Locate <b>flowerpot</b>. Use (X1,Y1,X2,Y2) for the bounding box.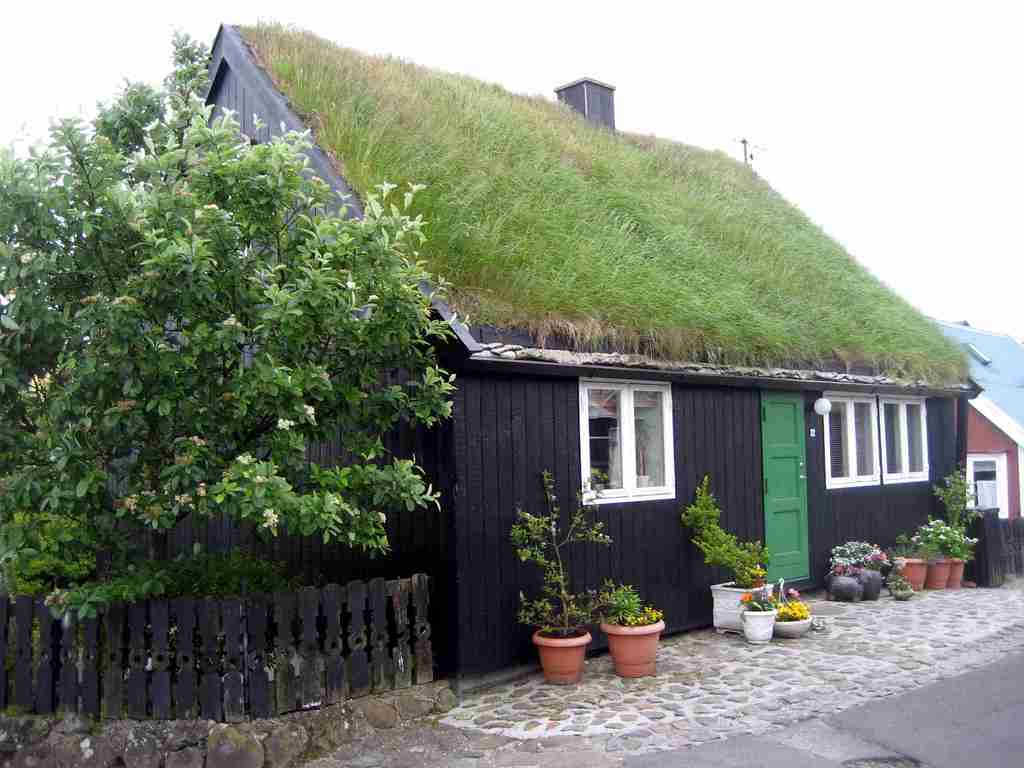
(890,553,970,586).
